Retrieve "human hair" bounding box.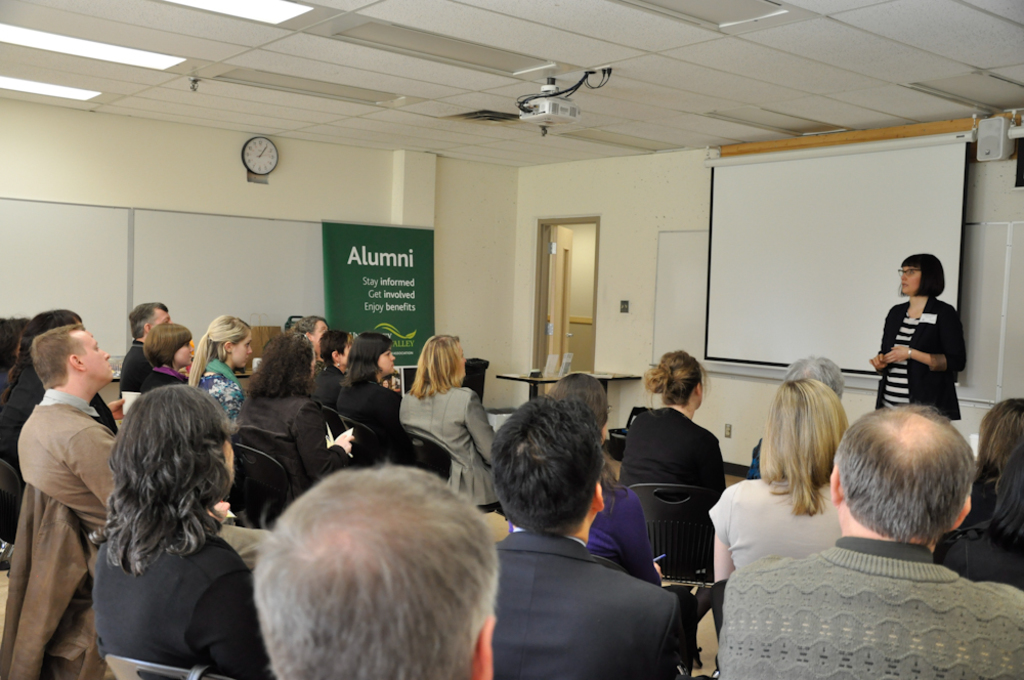
Bounding box: 0 321 28 370.
